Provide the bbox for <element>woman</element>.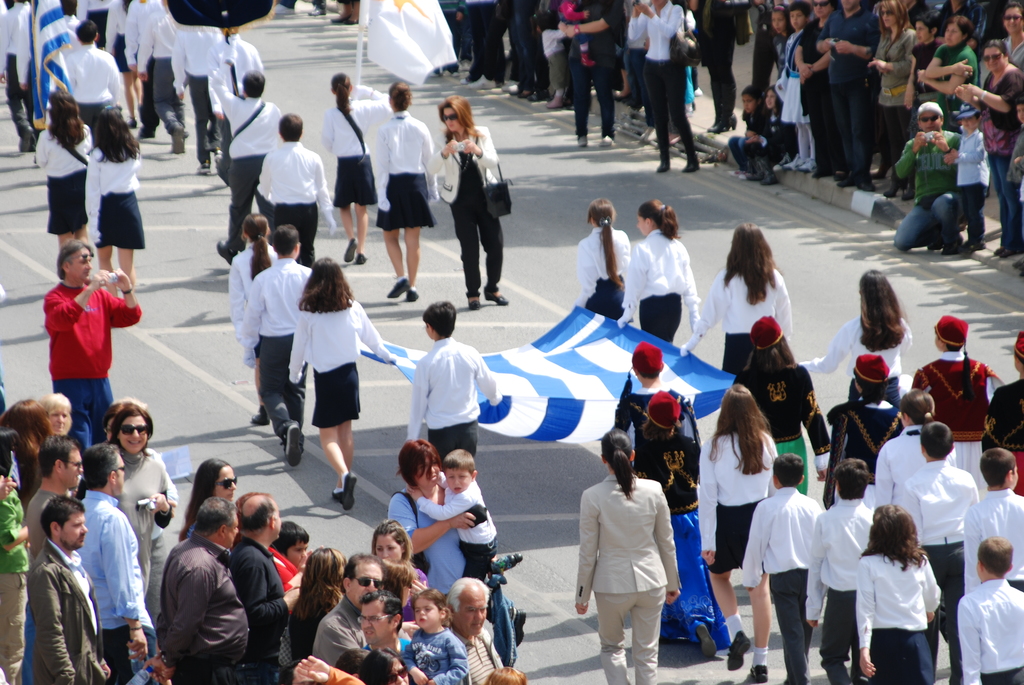
region(1005, 0, 1023, 77).
